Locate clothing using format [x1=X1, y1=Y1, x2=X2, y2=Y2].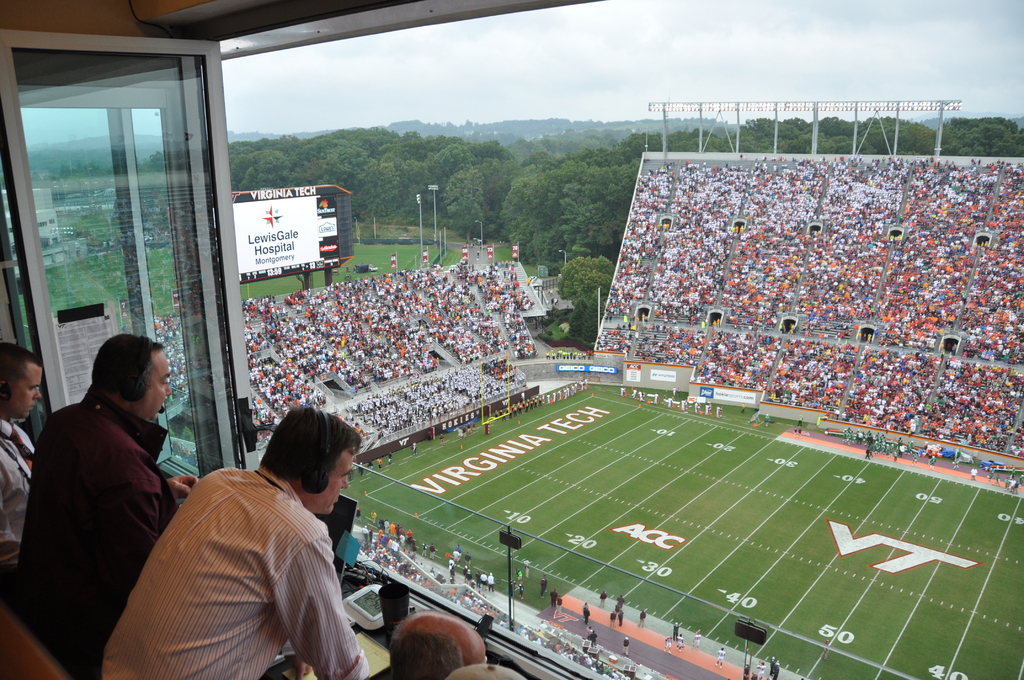
[x1=463, y1=555, x2=470, y2=566].
